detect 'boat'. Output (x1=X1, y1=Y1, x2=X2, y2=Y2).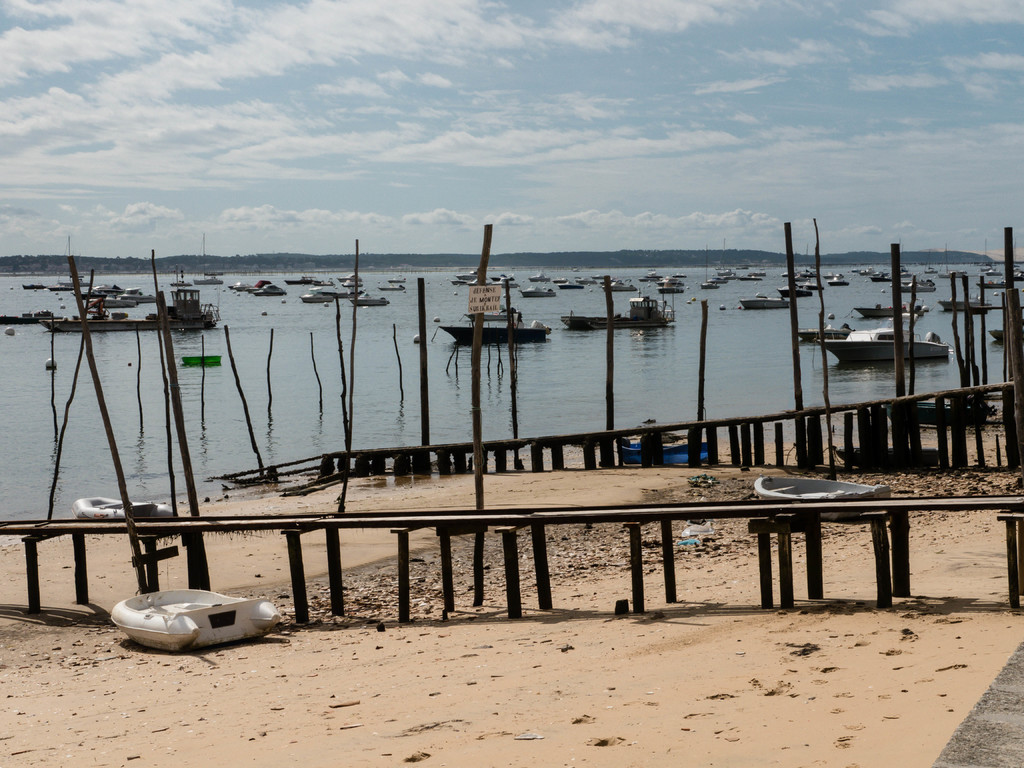
(x1=780, y1=269, x2=796, y2=280).
